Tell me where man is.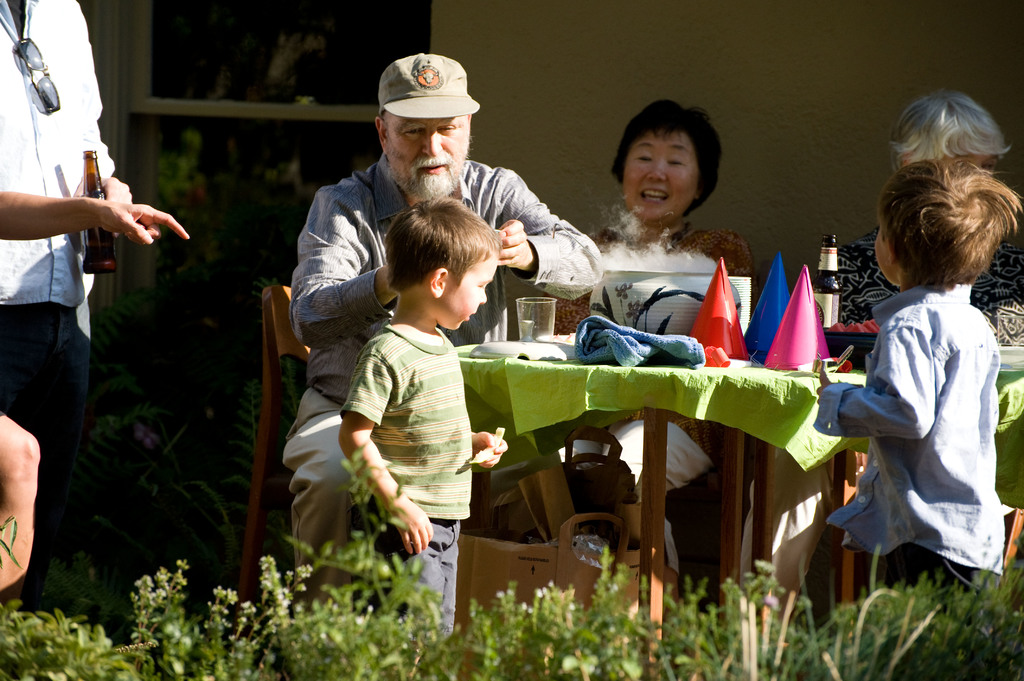
man is at <region>0, 0, 196, 602</region>.
